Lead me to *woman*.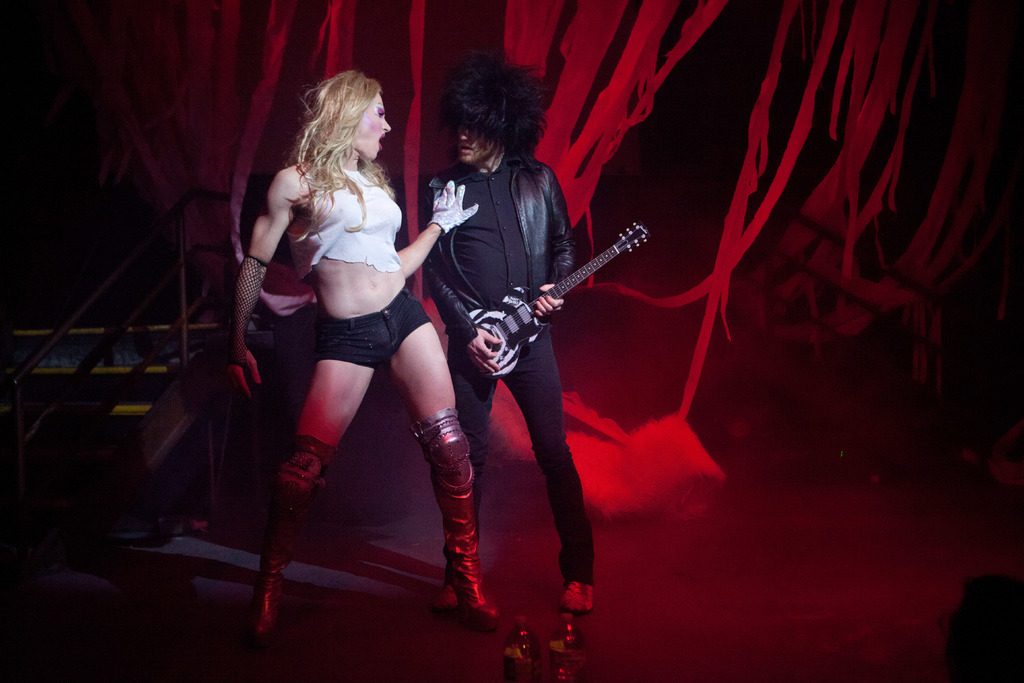
Lead to 229/67/472/585.
